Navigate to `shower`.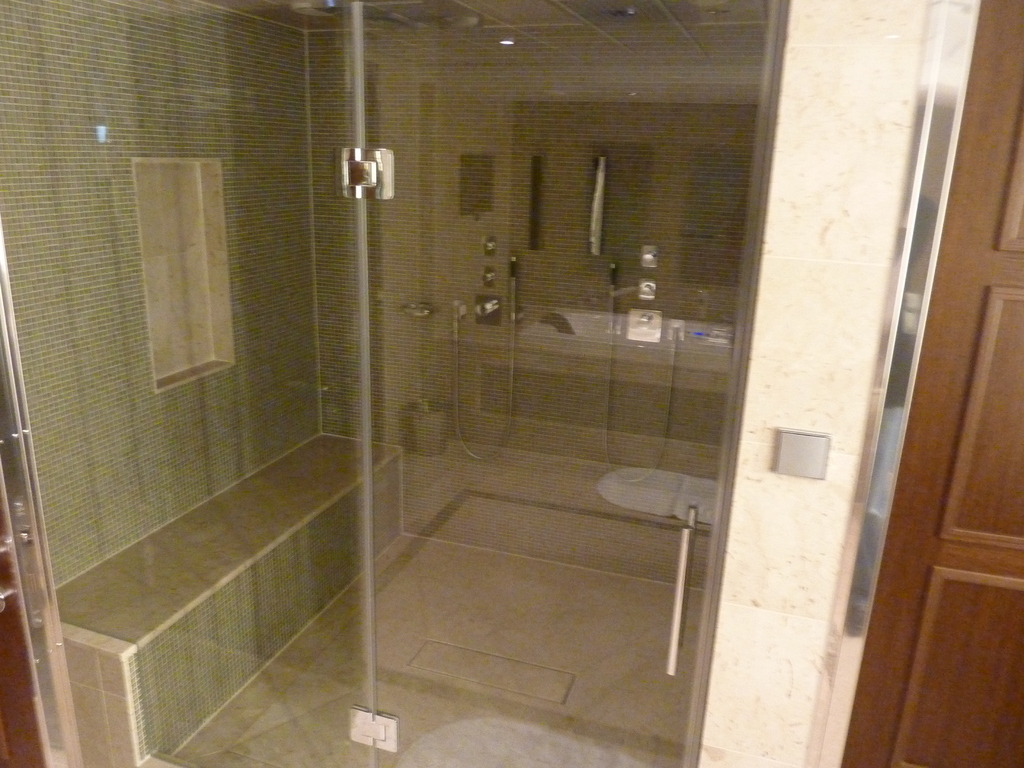
Navigation target: <region>507, 254, 525, 319</region>.
